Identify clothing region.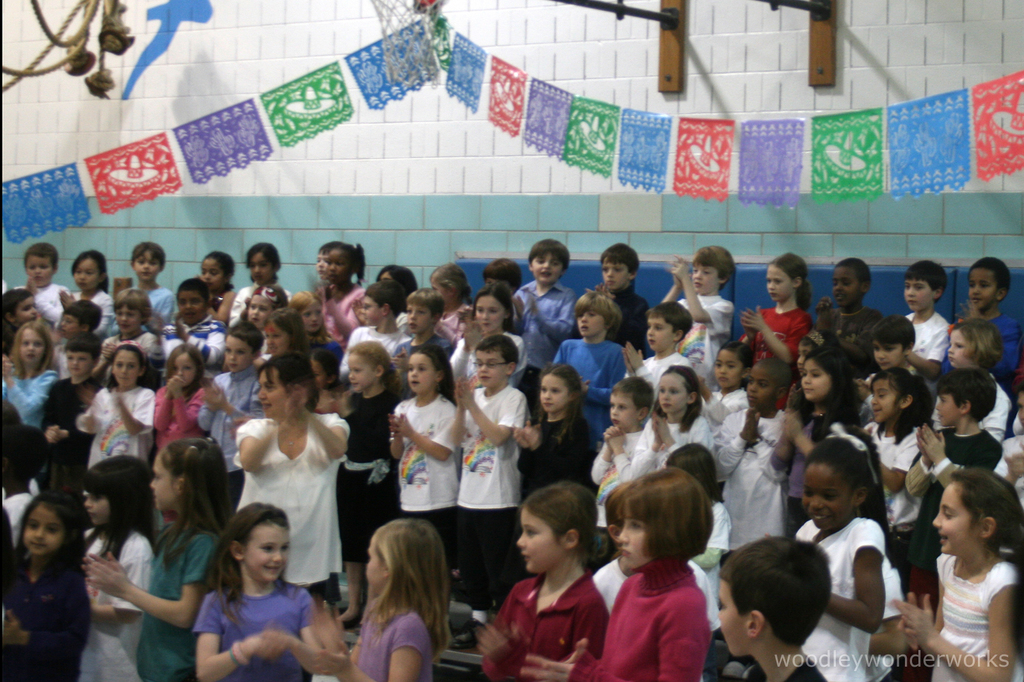
Region: pyautogui.locateOnScreen(392, 395, 459, 541).
